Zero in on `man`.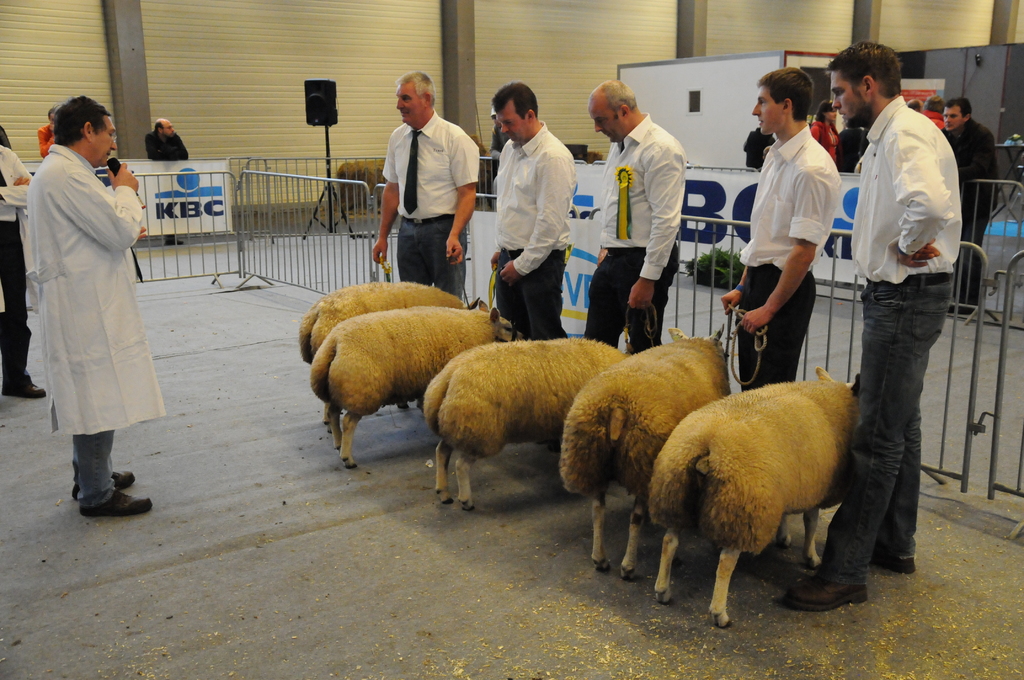
Zeroed in: 721,69,840,390.
